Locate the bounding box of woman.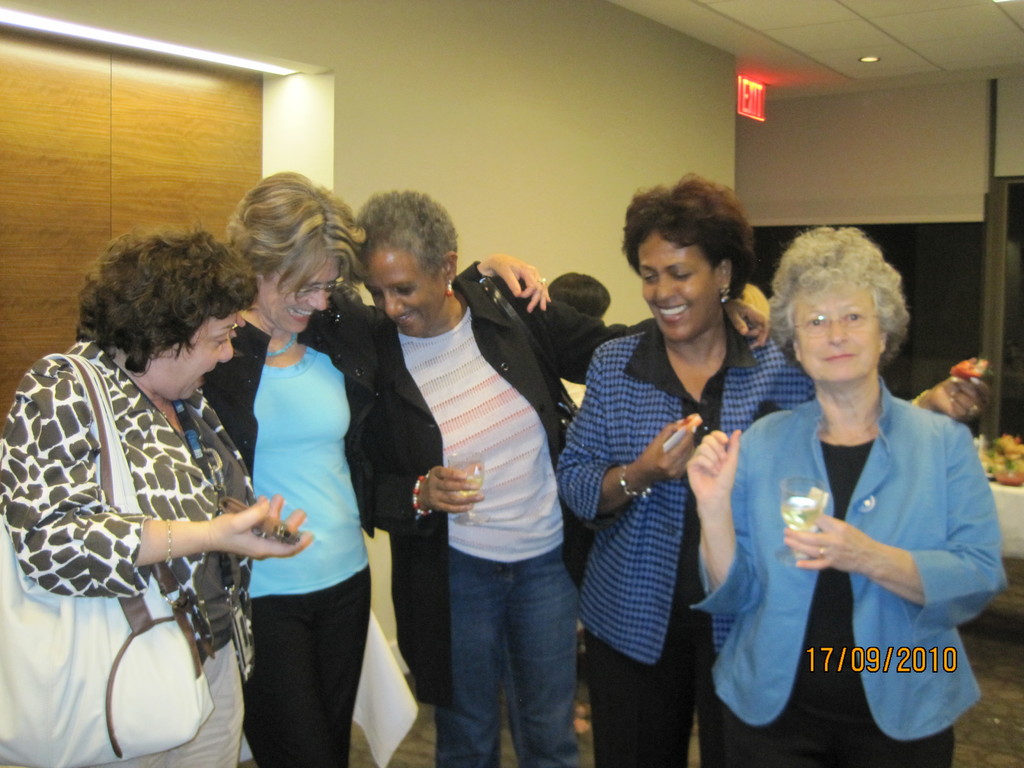
Bounding box: <bbox>197, 200, 380, 760</bbox>.
